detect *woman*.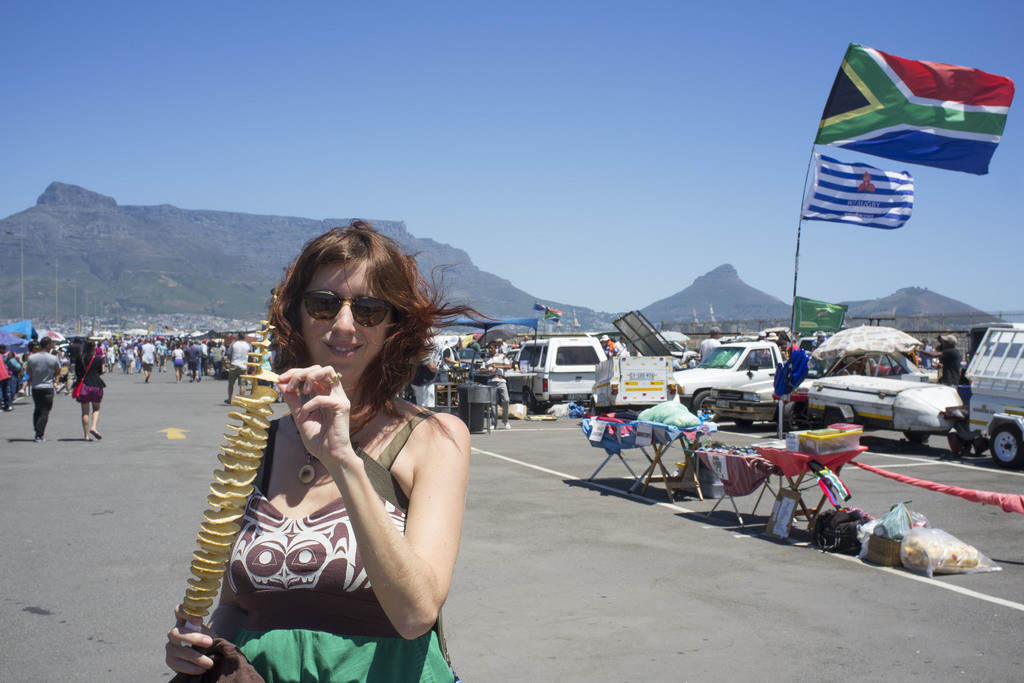
Detected at l=73, t=334, r=110, b=445.
